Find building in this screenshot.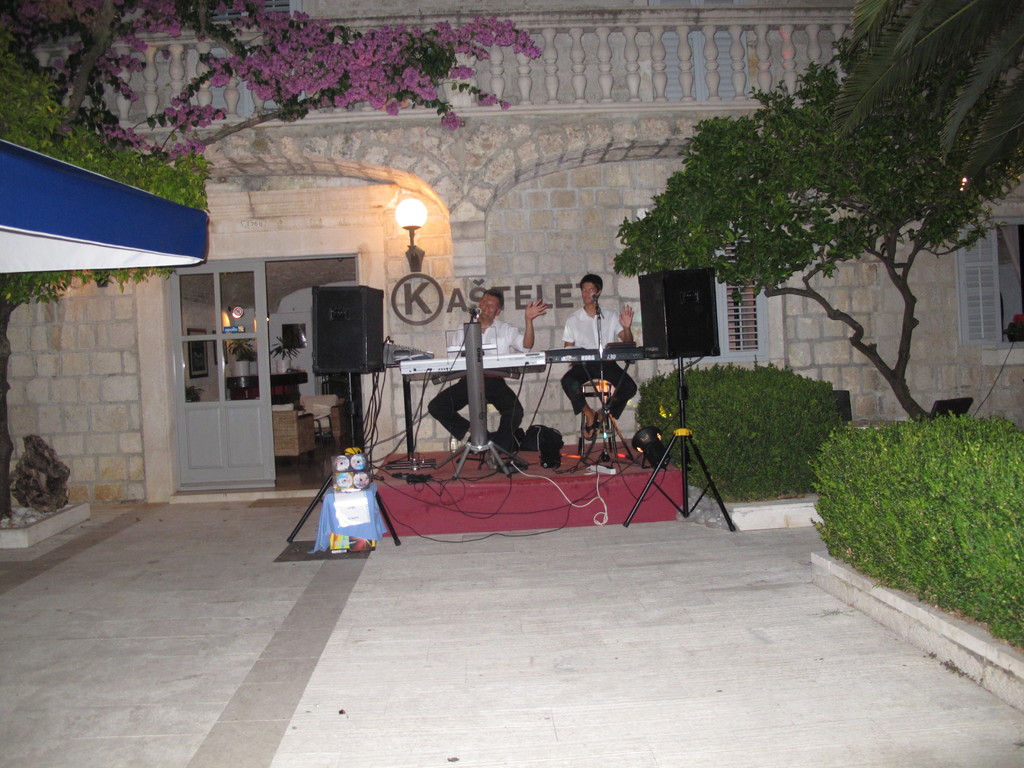
The bounding box for building is box=[0, 0, 1023, 767].
